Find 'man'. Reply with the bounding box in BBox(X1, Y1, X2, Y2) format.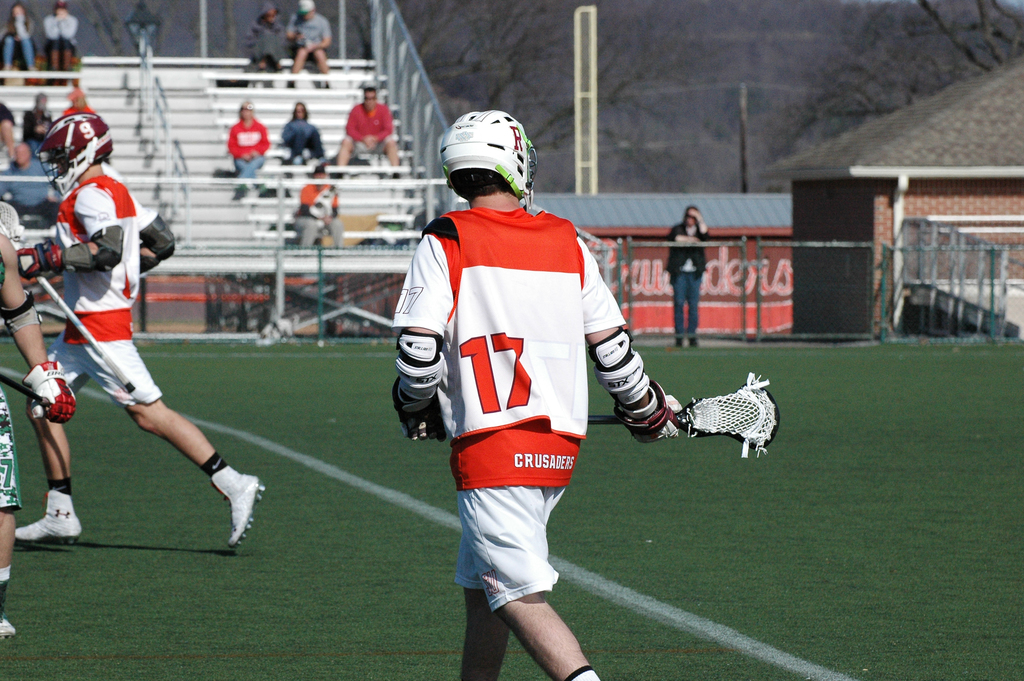
BBox(392, 114, 684, 680).
